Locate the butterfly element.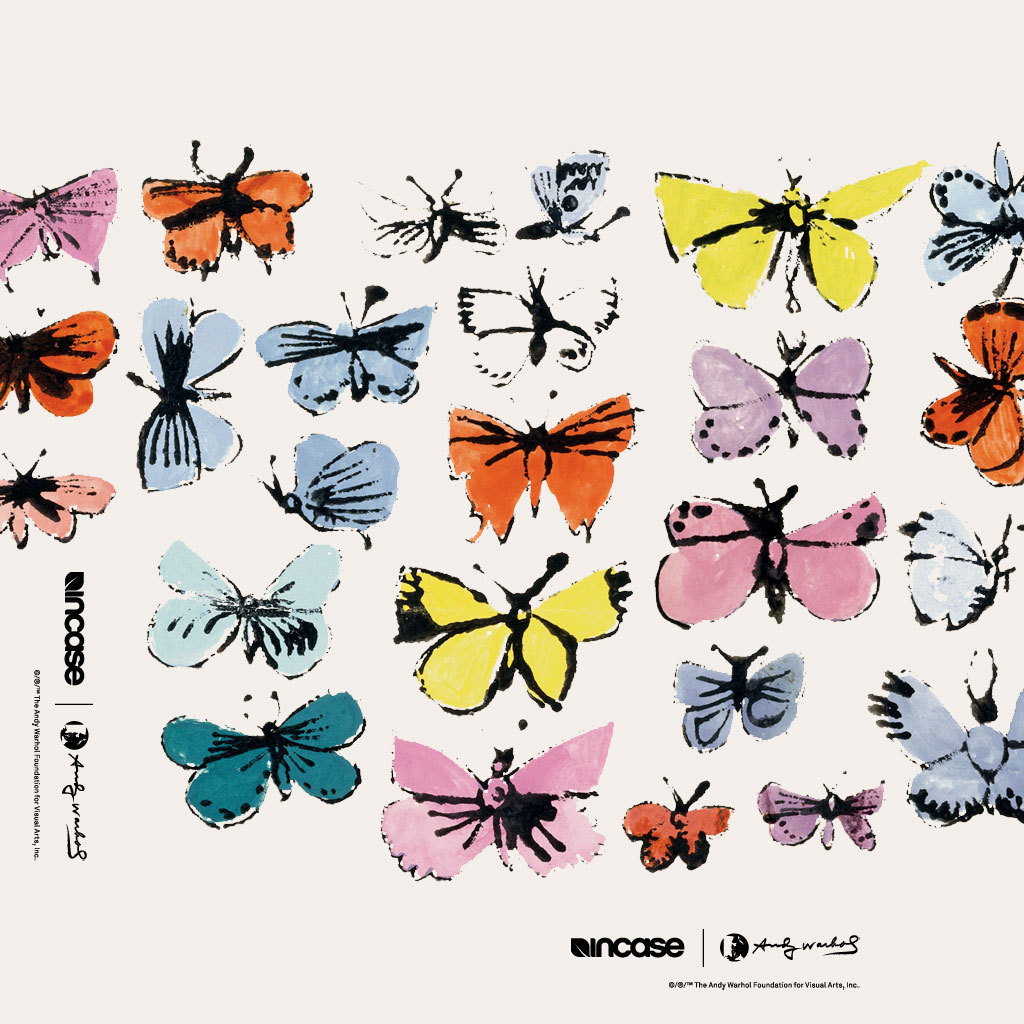
Element bbox: bbox(352, 164, 504, 263).
